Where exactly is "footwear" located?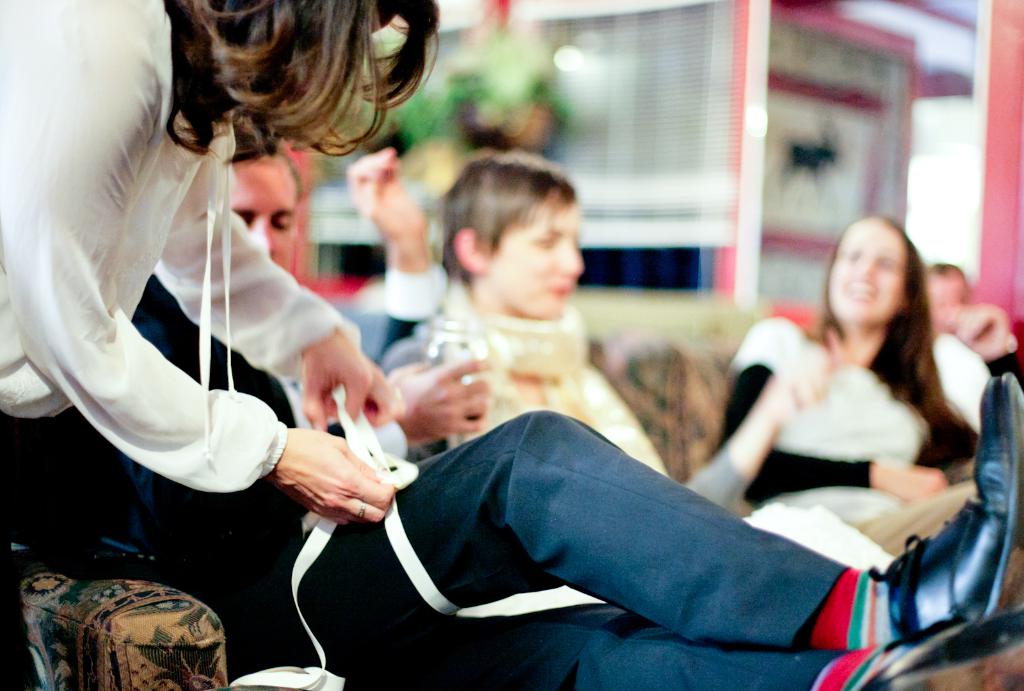
Its bounding box is (874,369,1021,642).
